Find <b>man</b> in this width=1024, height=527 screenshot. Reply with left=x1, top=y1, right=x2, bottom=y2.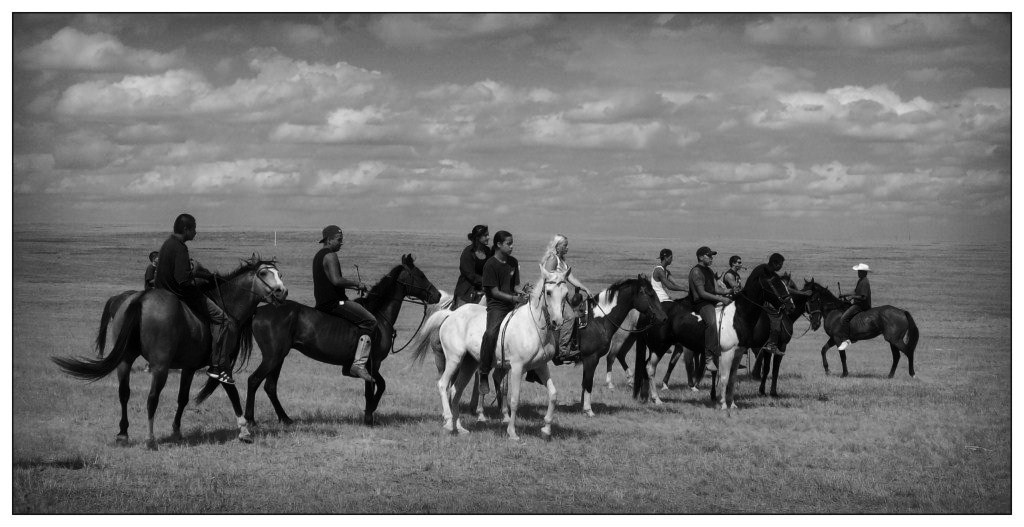
left=647, top=247, right=687, bottom=315.
